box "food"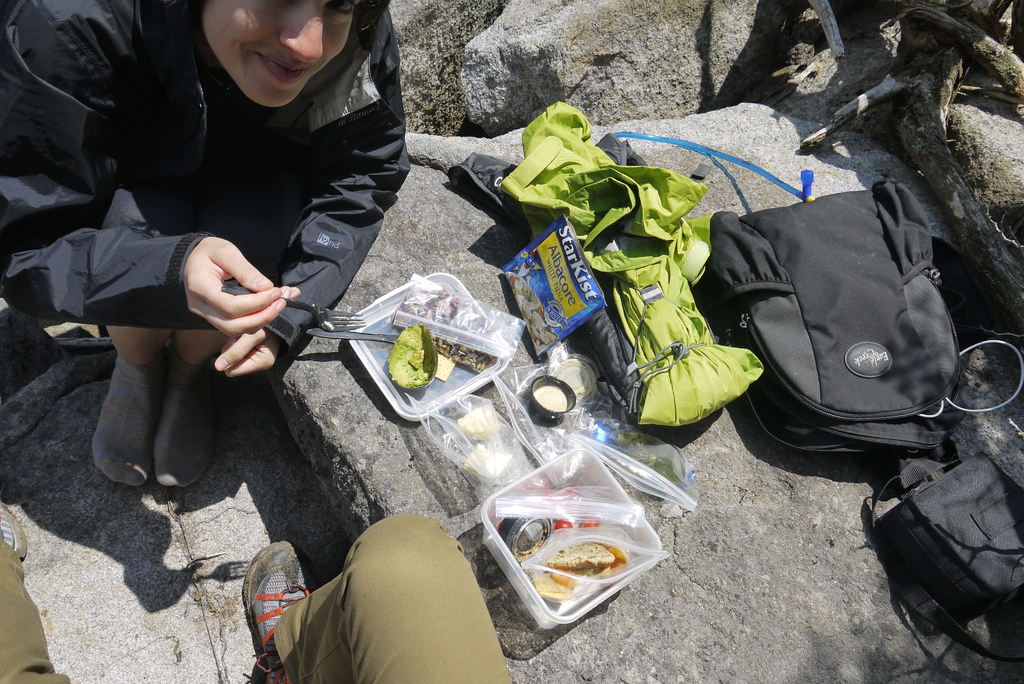
select_region(379, 327, 444, 395)
